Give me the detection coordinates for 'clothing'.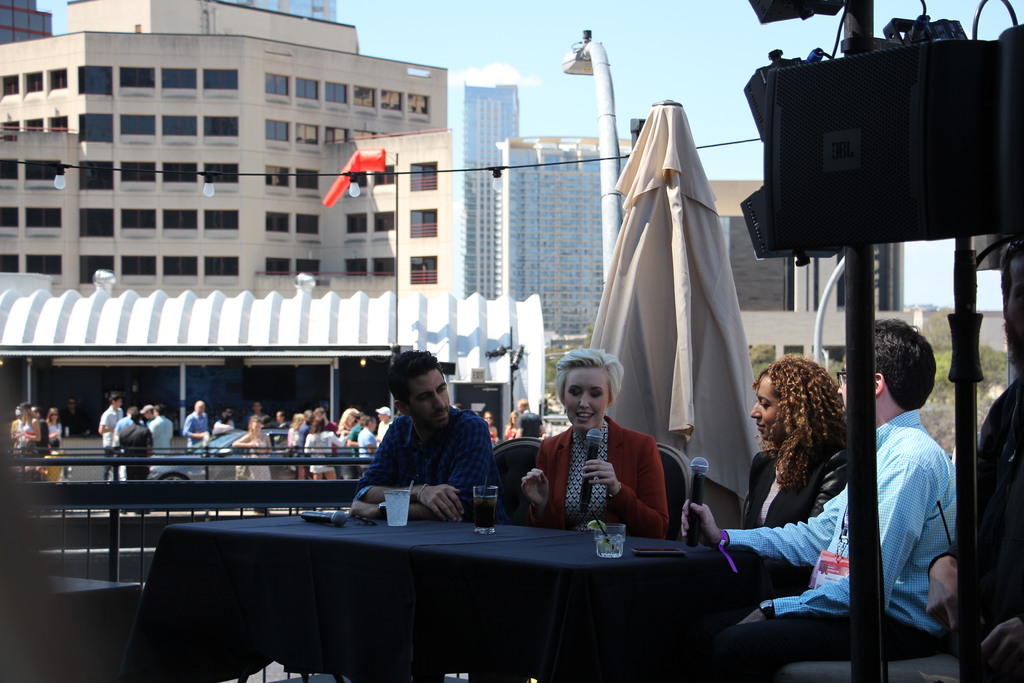
Rect(736, 445, 851, 575).
